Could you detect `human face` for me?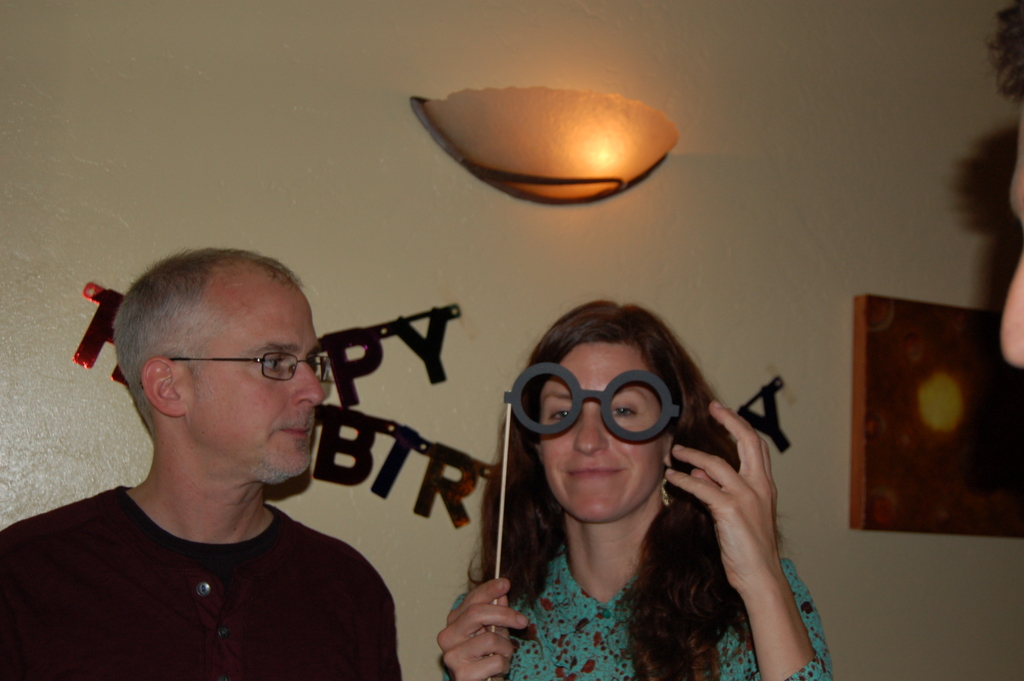
Detection result: 191,270,322,477.
